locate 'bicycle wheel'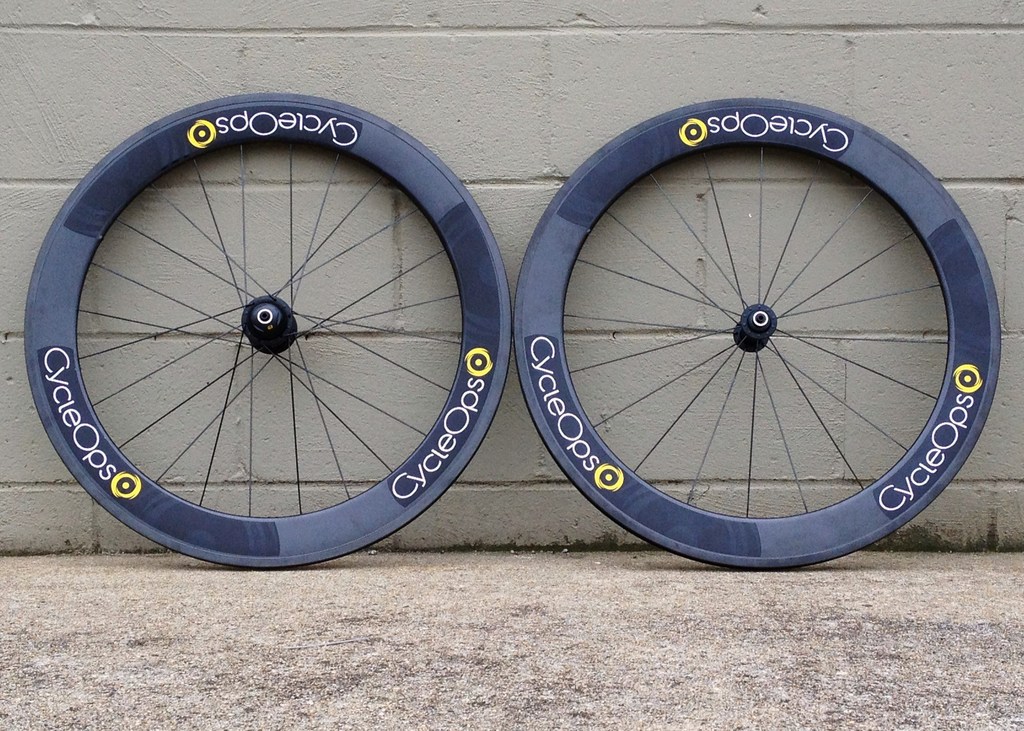
l=20, t=90, r=511, b=570
